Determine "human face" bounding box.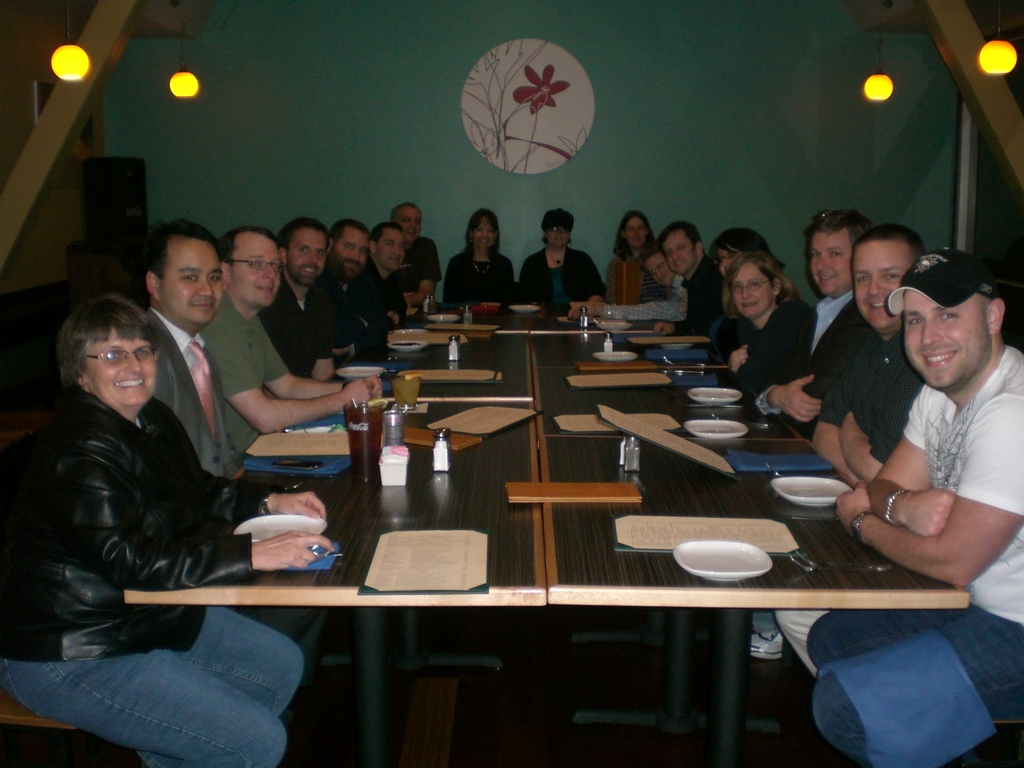
Determined: 85, 324, 153, 412.
